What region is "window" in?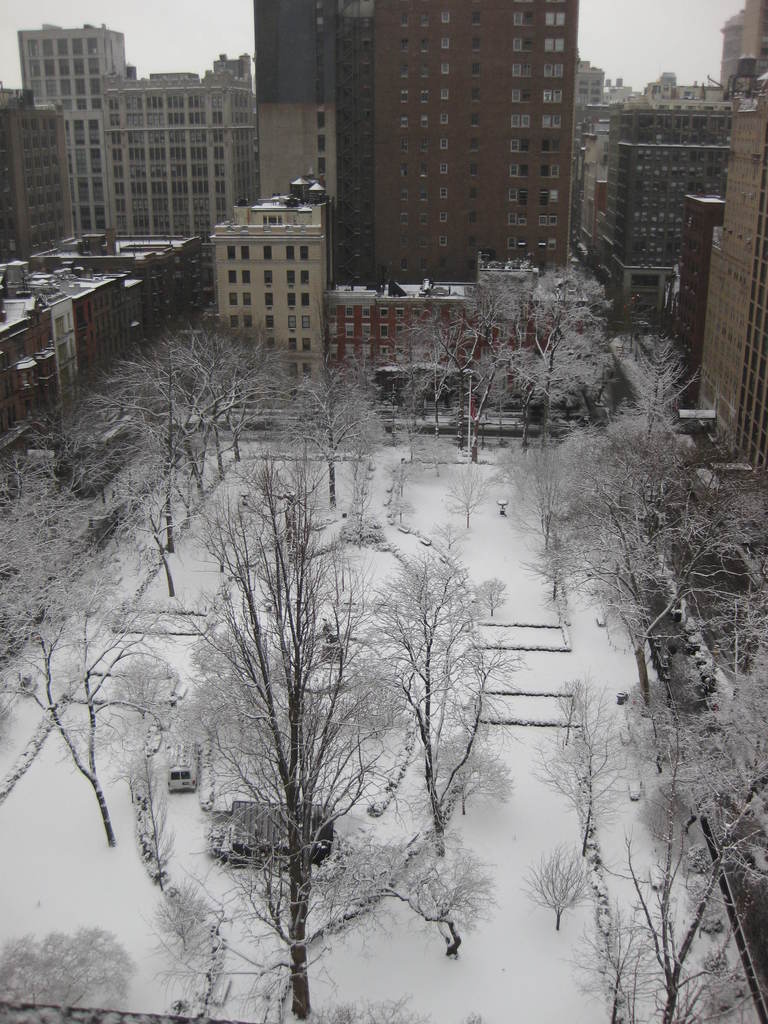
bbox=(225, 246, 237, 260).
